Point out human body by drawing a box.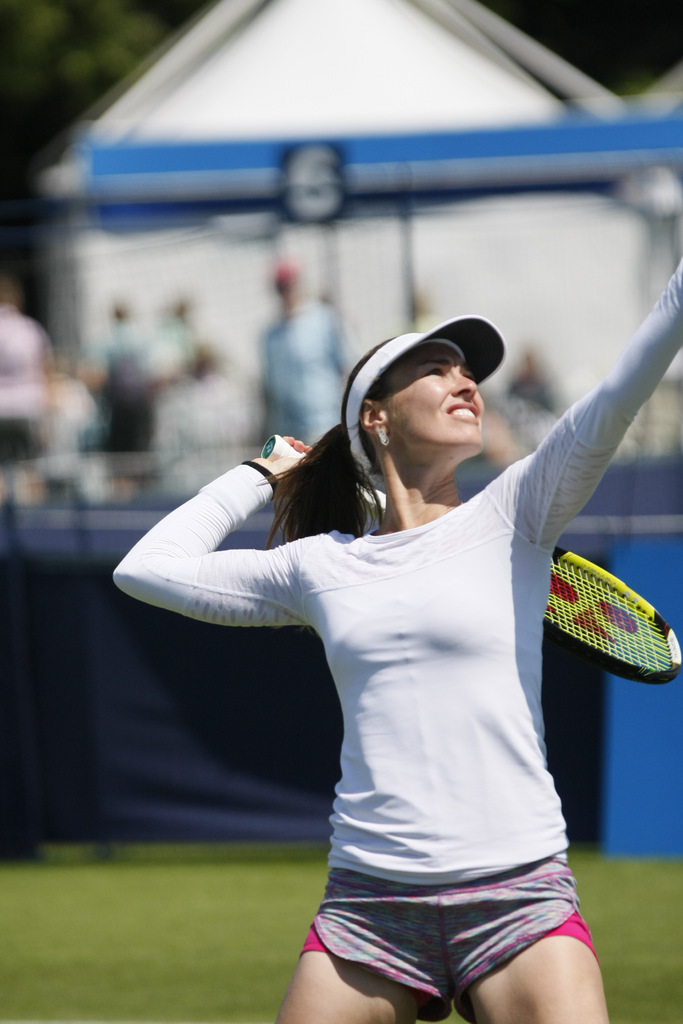
x1=89 y1=292 x2=173 y2=452.
